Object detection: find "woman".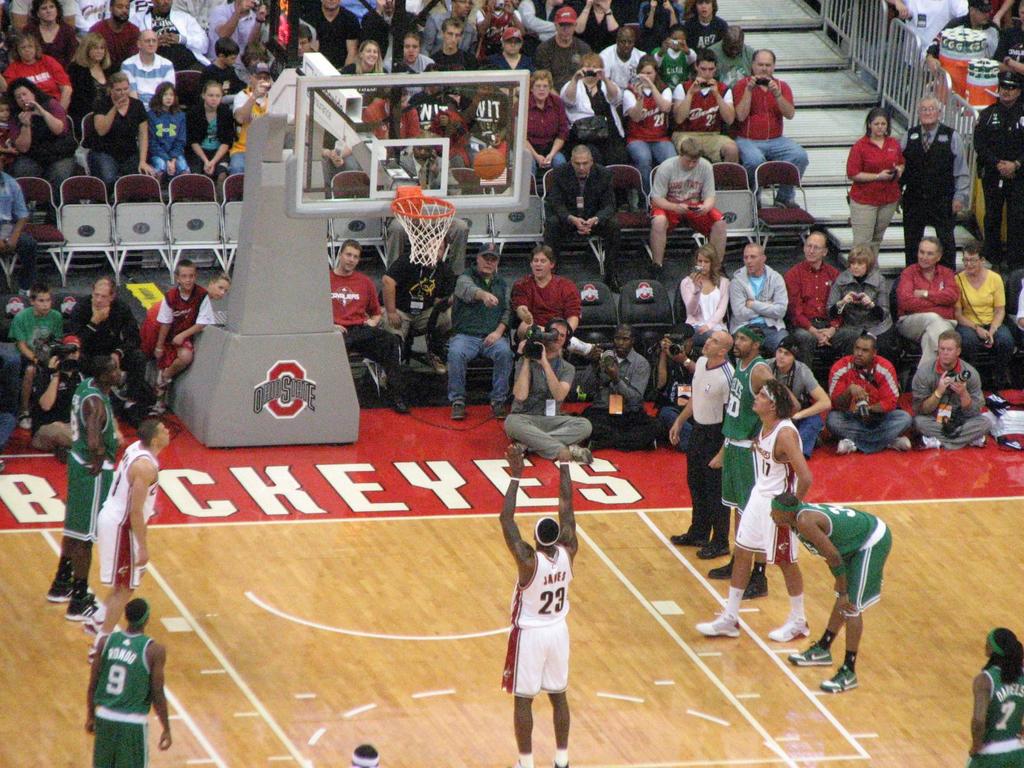
region(396, 35, 459, 77).
